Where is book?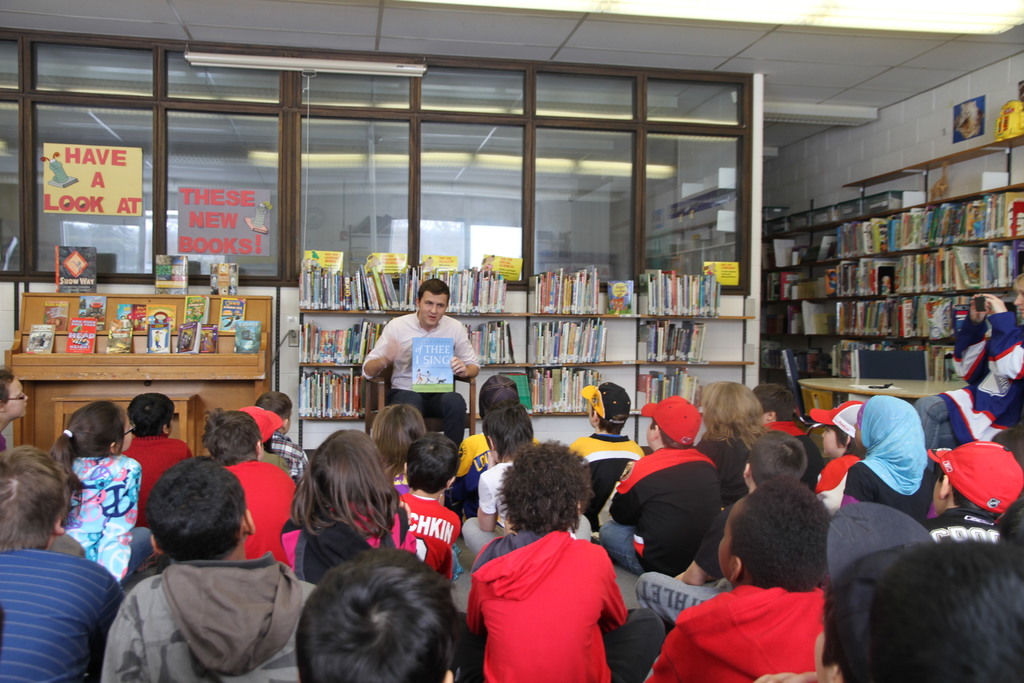
x1=146, y1=326, x2=171, y2=354.
